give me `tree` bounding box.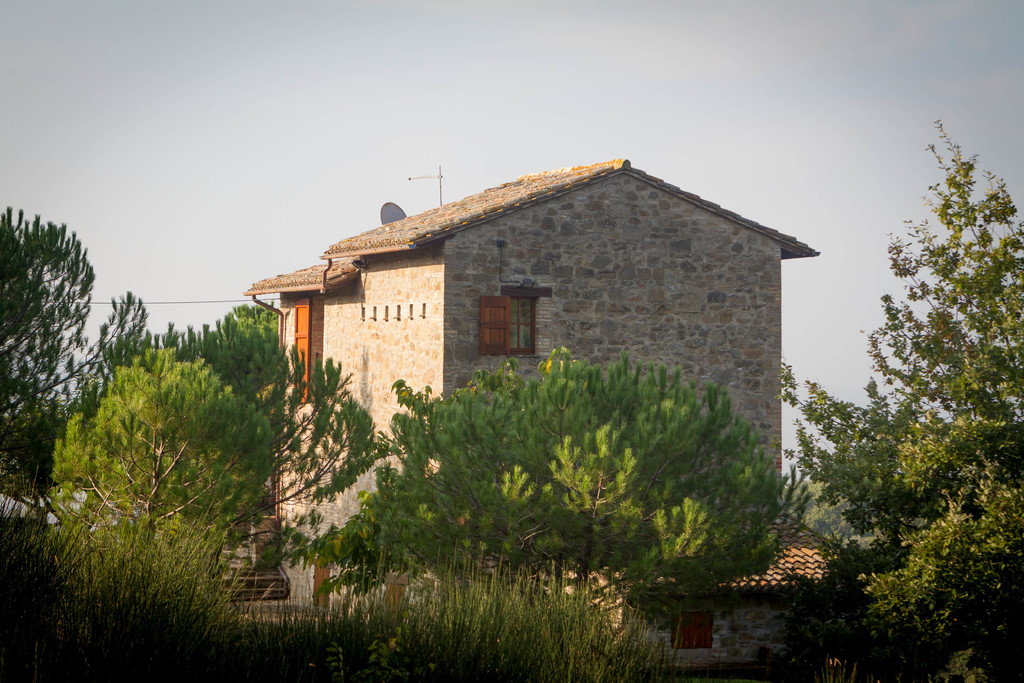
region(93, 273, 404, 588).
